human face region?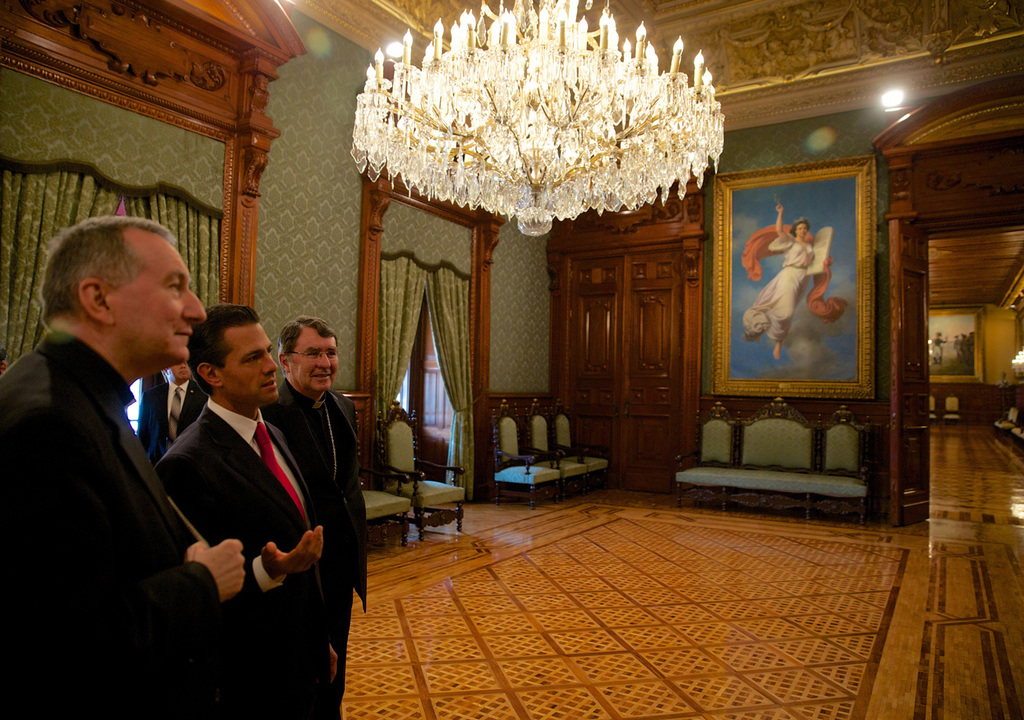
(290,329,341,396)
